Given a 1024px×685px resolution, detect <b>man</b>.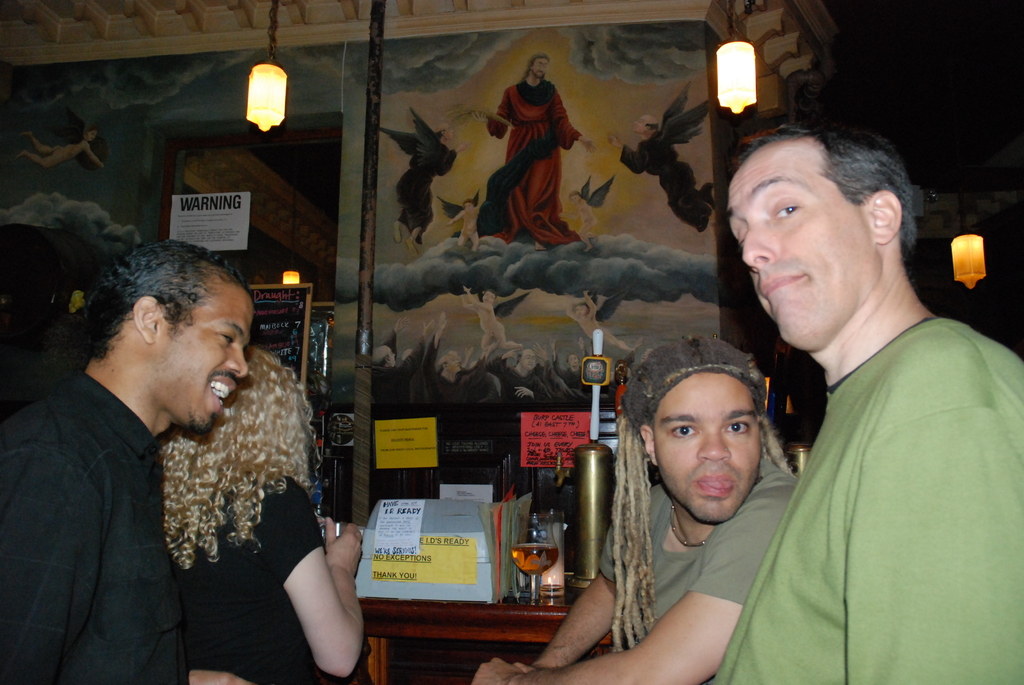
box=[453, 319, 823, 684].
